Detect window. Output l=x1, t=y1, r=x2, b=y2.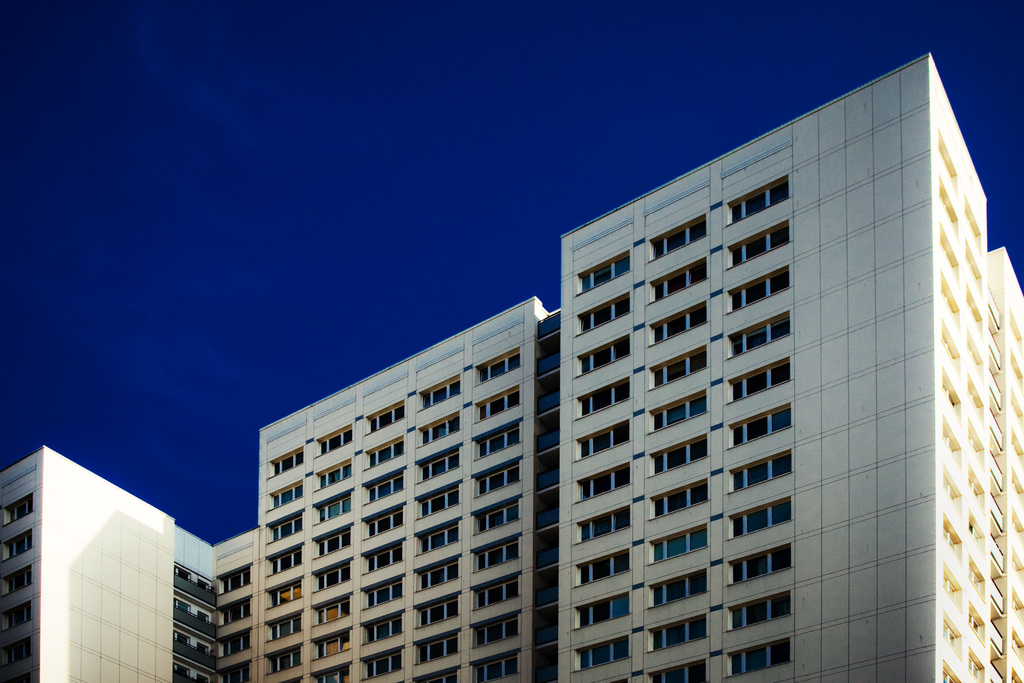
l=417, t=433, r=462, b=486.
